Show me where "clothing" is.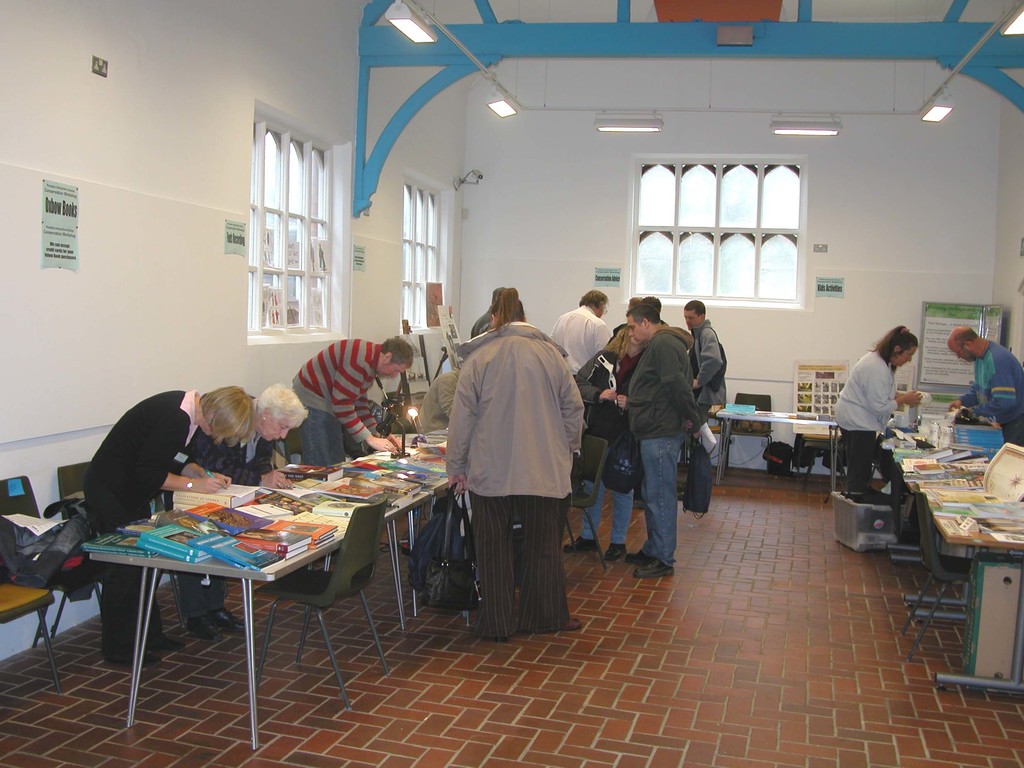
"clothing" is at locate(845, 424, 879, 516).
